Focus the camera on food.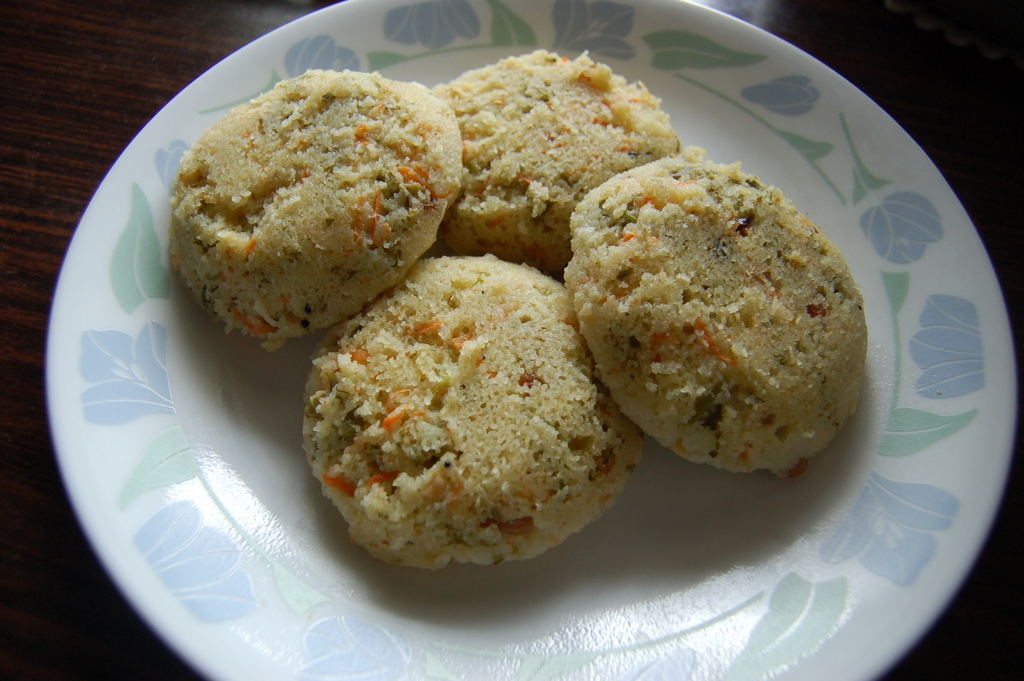
Focus region: select_region(431, 45, 683, 277).
